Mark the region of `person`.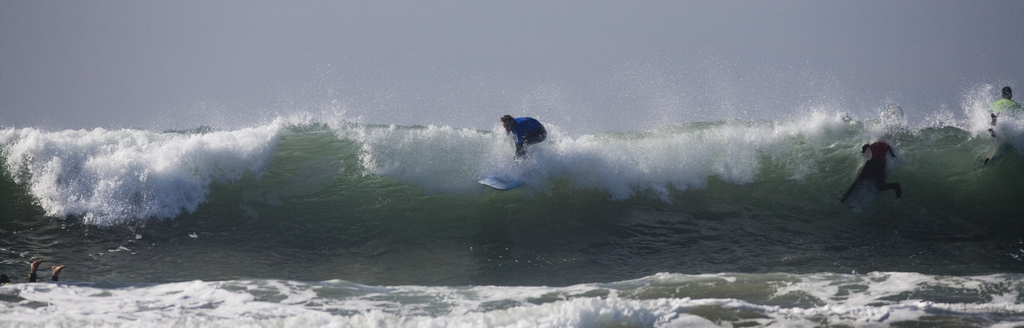
Region: left=843, top=140, right=899, bottom=195.
